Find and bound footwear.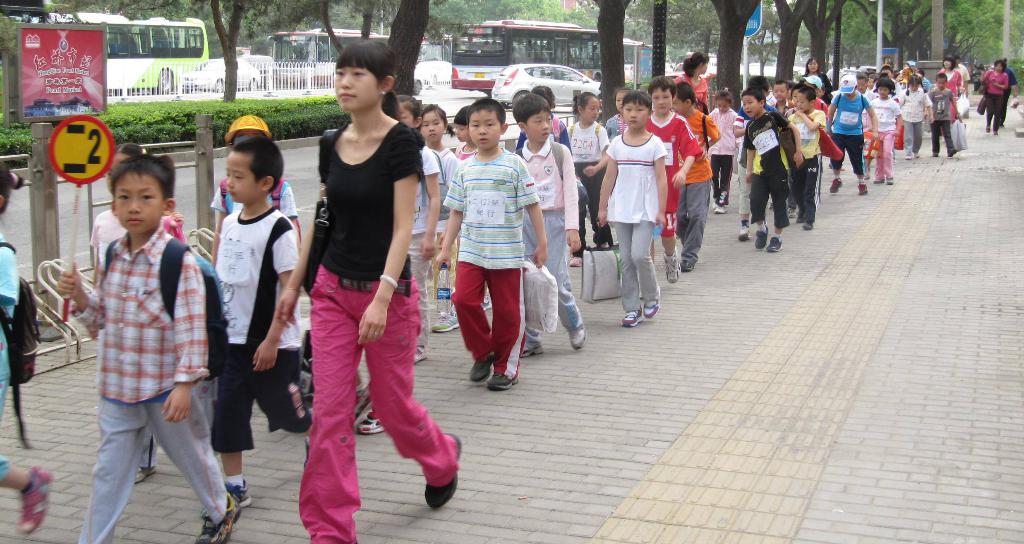
Bound: (714,204,730,215).
